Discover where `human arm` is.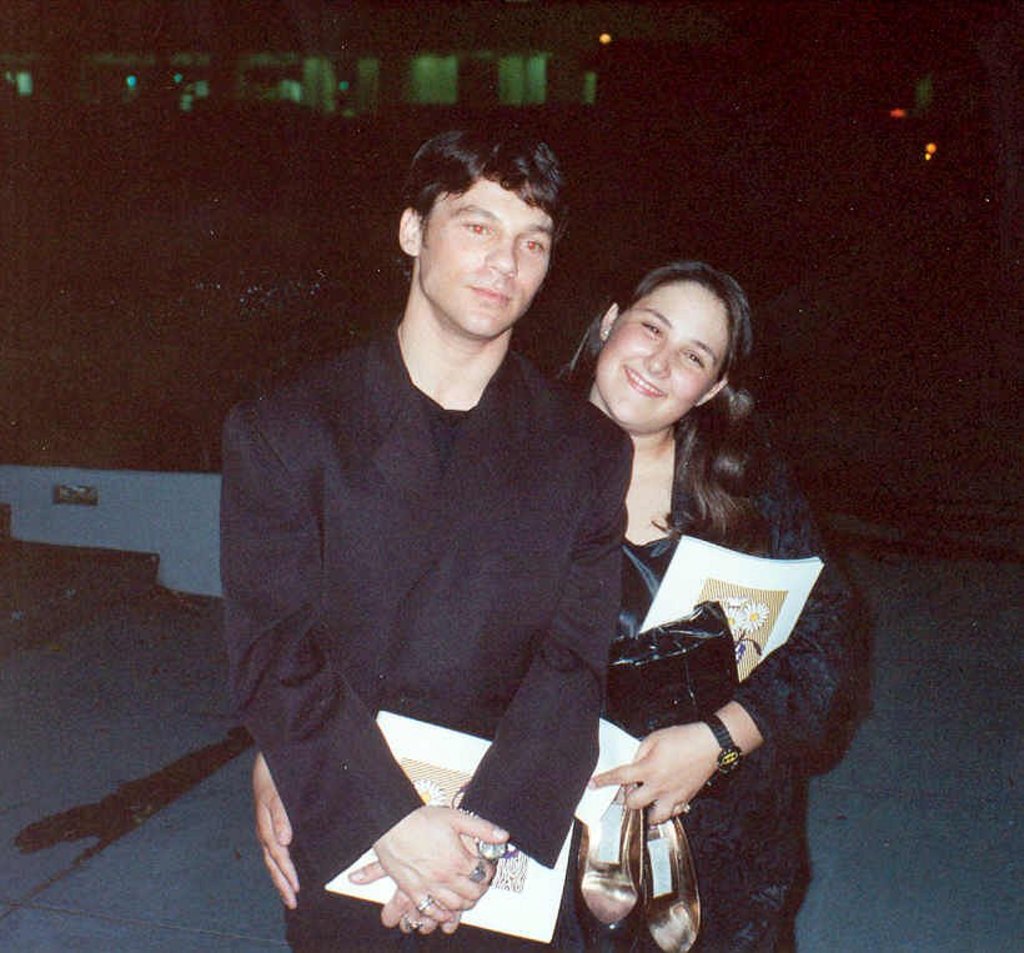
Discovered at [211,400,505,923].
